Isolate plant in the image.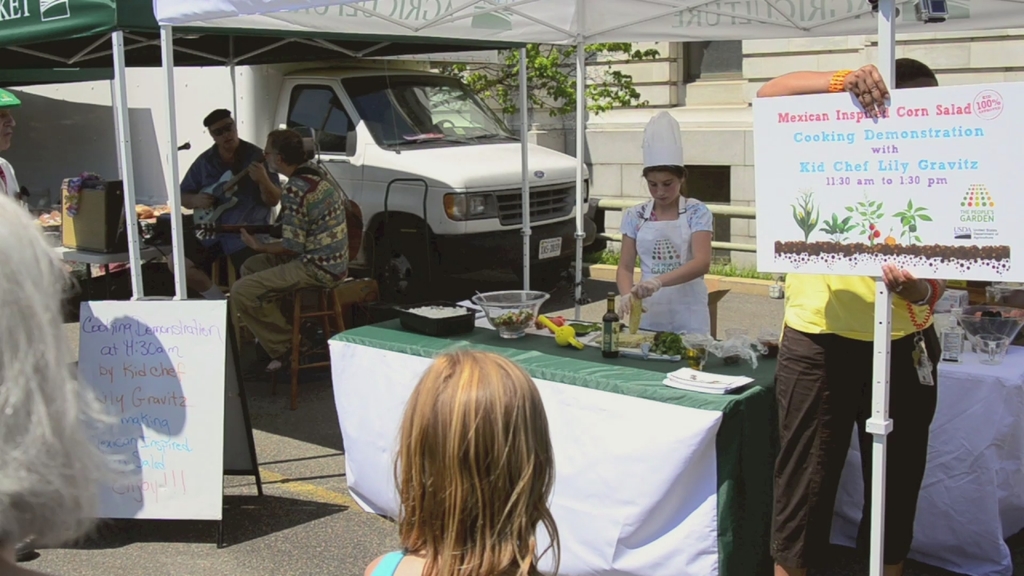
Isolated region: (848,192,882,245).
